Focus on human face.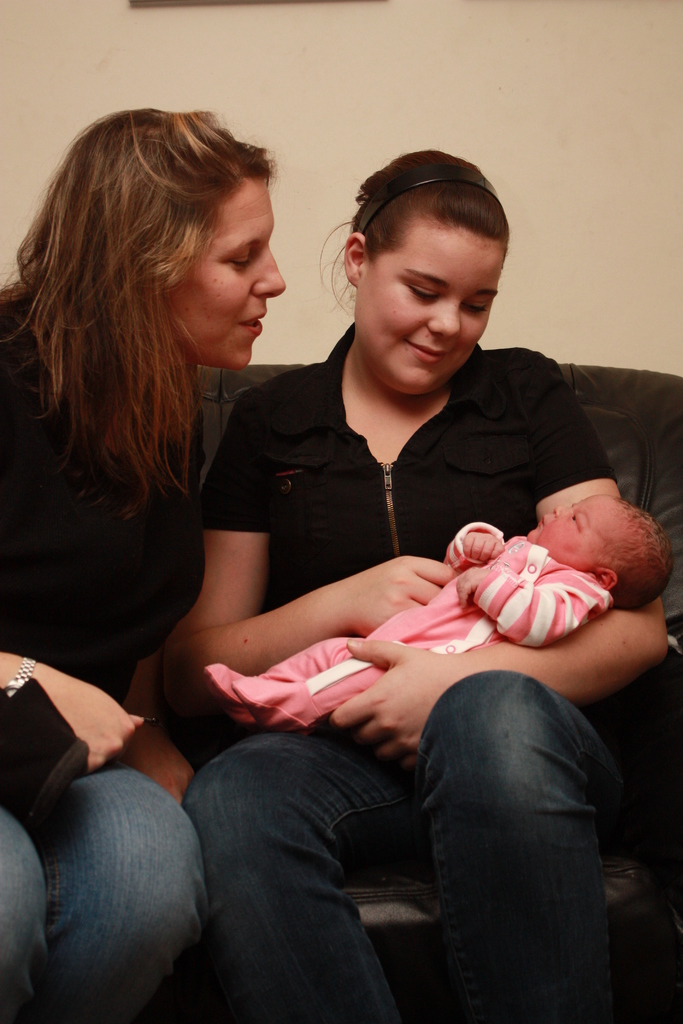
Focused at Rect(527, 492, 614, 574).
